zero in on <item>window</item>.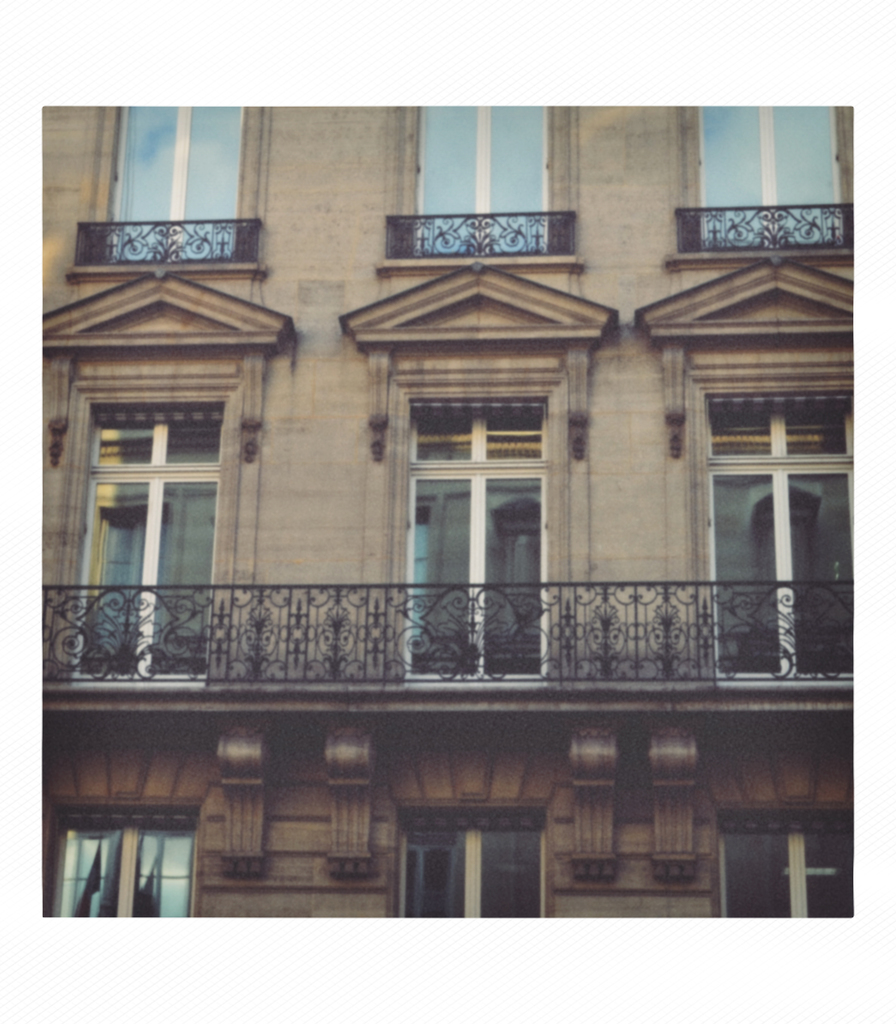
Zeroed in: [left=50, top=396, right=228, bottom=679].
